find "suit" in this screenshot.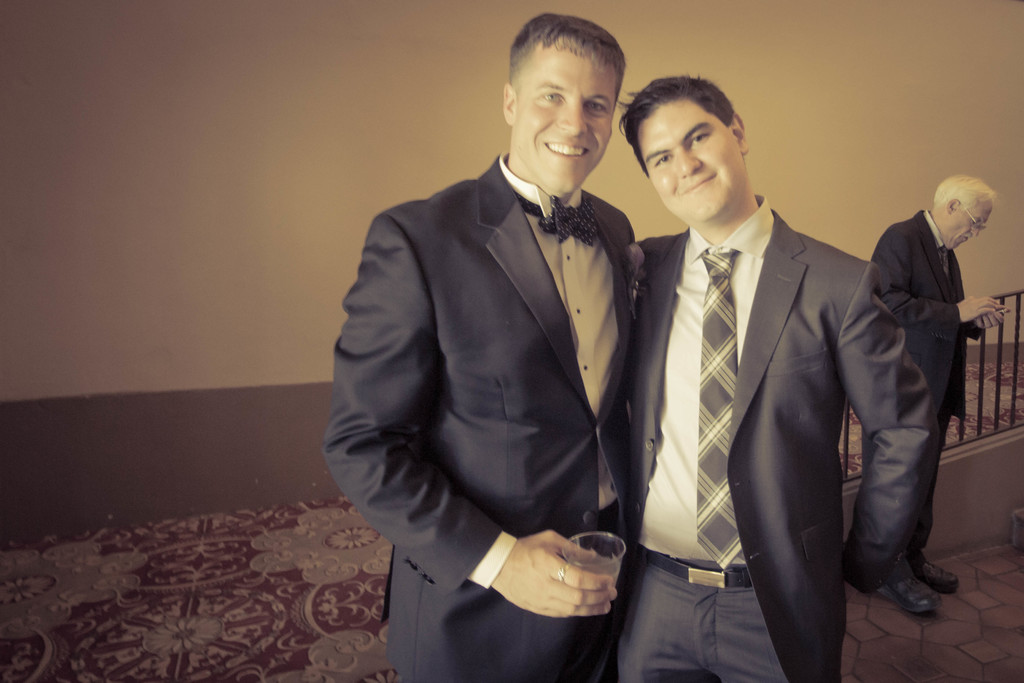
The bounding box for "suit" is box(347, 50, 660, 657).
